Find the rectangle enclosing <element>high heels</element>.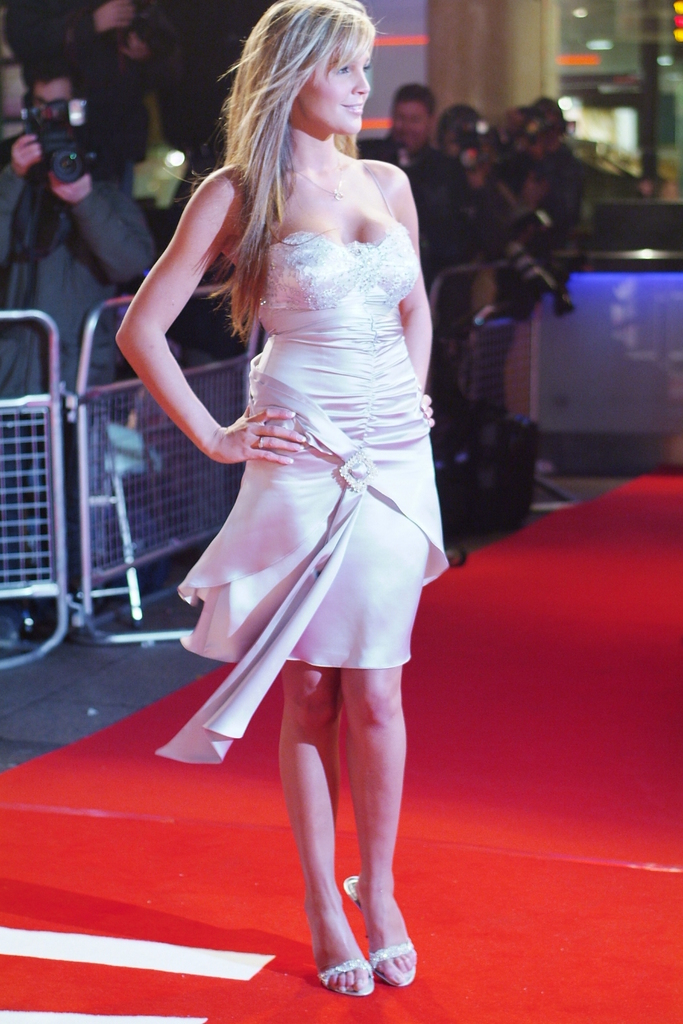
<bbox>342, 873, 418, 981</bbox>.
